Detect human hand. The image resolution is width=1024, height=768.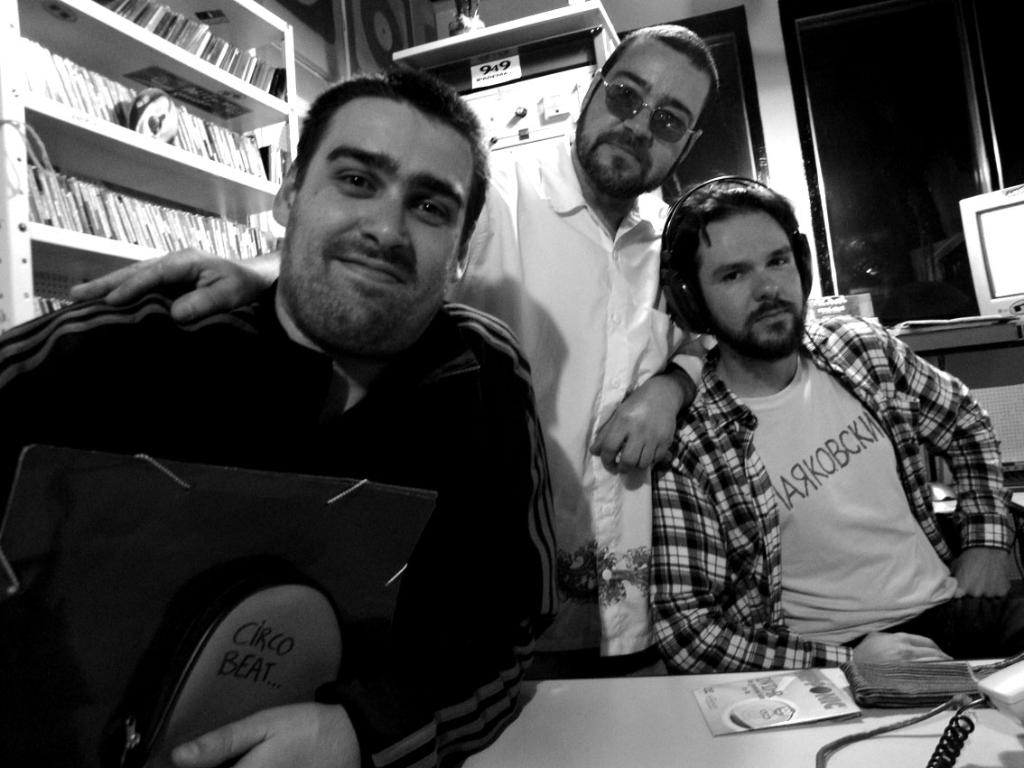
{"x1": 167, "y1": 704, "x2": 364, "y2": 767}.
